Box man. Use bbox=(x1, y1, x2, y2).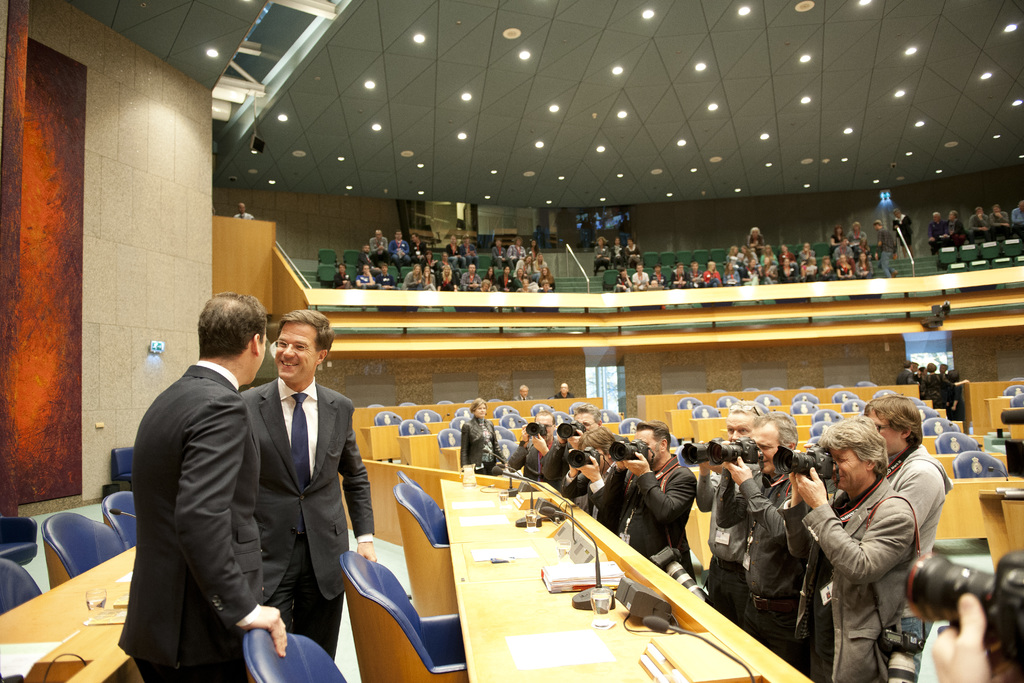
bbox=(557, 425, 628, 534).
